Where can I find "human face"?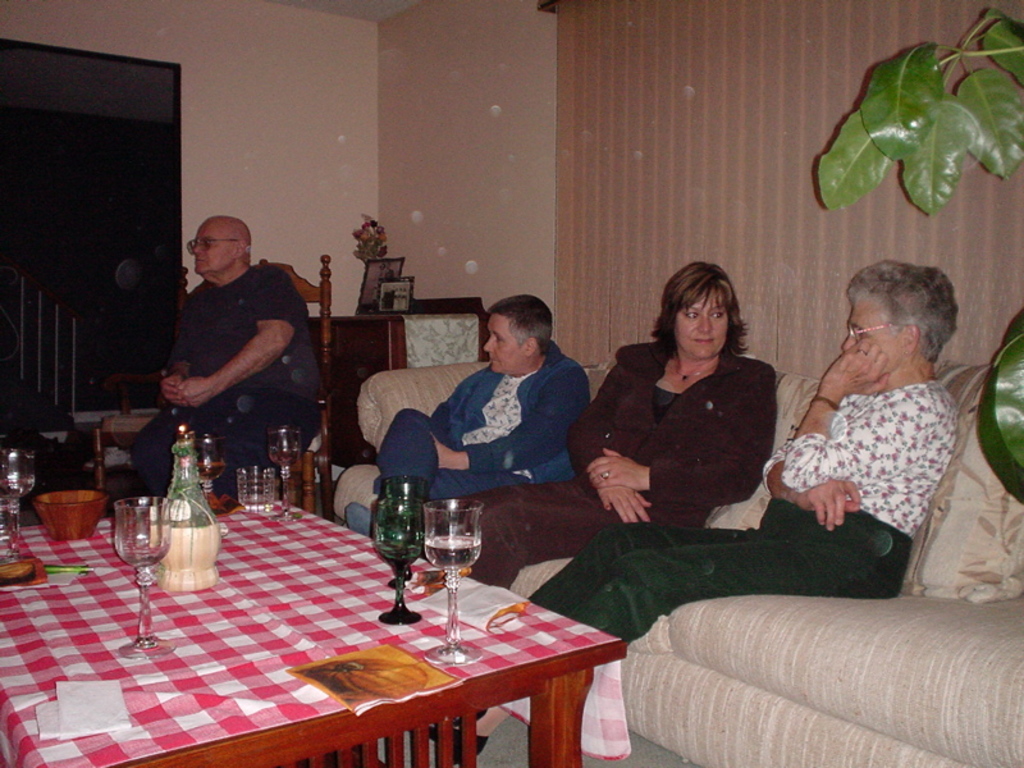
You can find it at 193:220:228:276.
